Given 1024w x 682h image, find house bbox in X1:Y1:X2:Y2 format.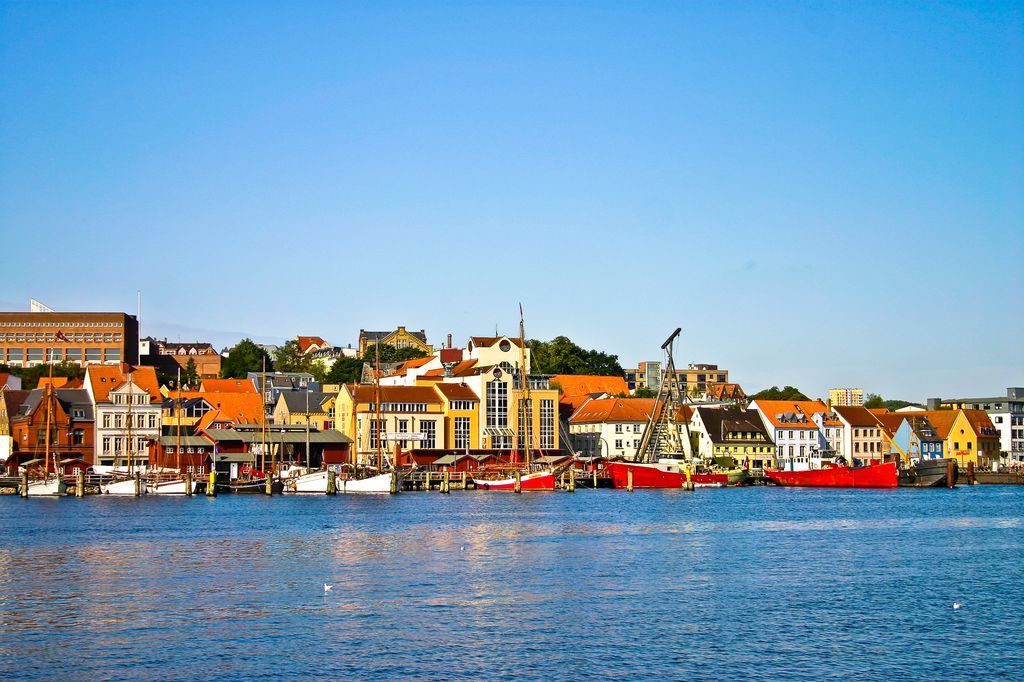
247:429:346:461.
